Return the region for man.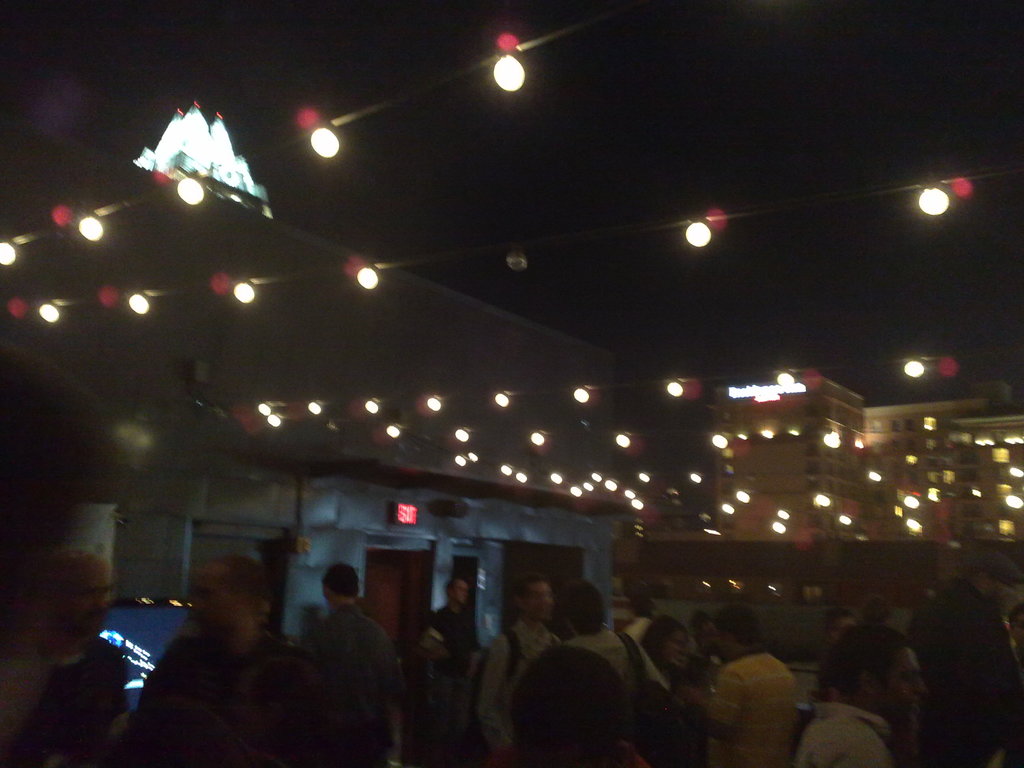
region(786, 618, 927, 767).
